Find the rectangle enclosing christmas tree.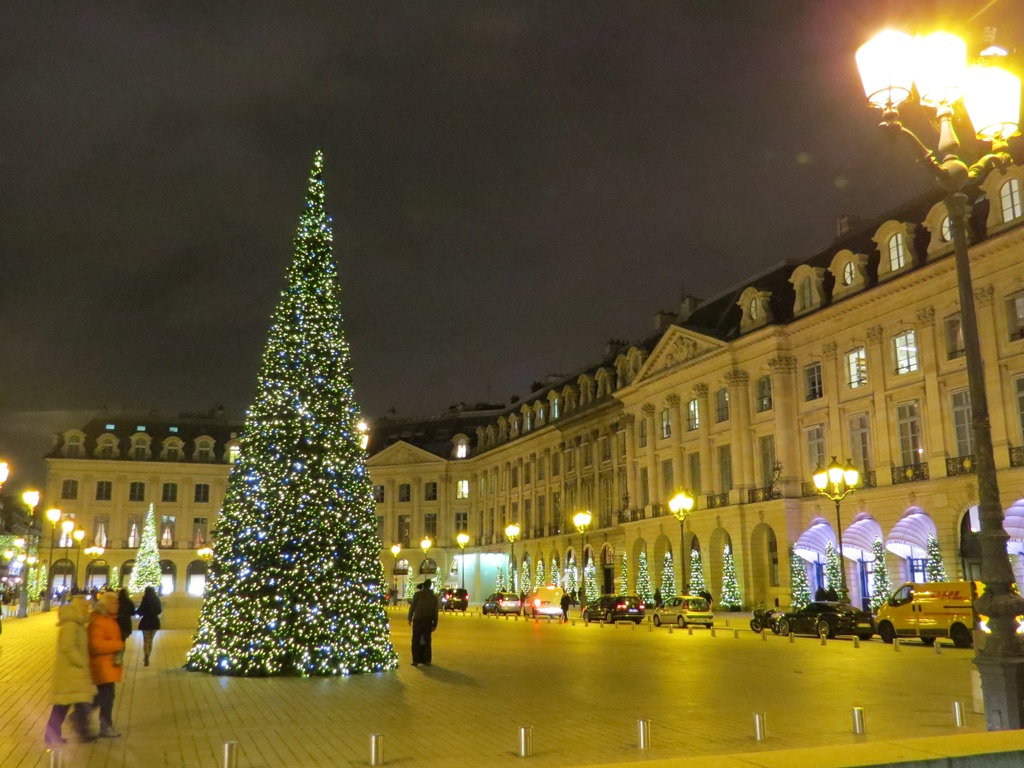
bbox(550, 557, 559, 588).
